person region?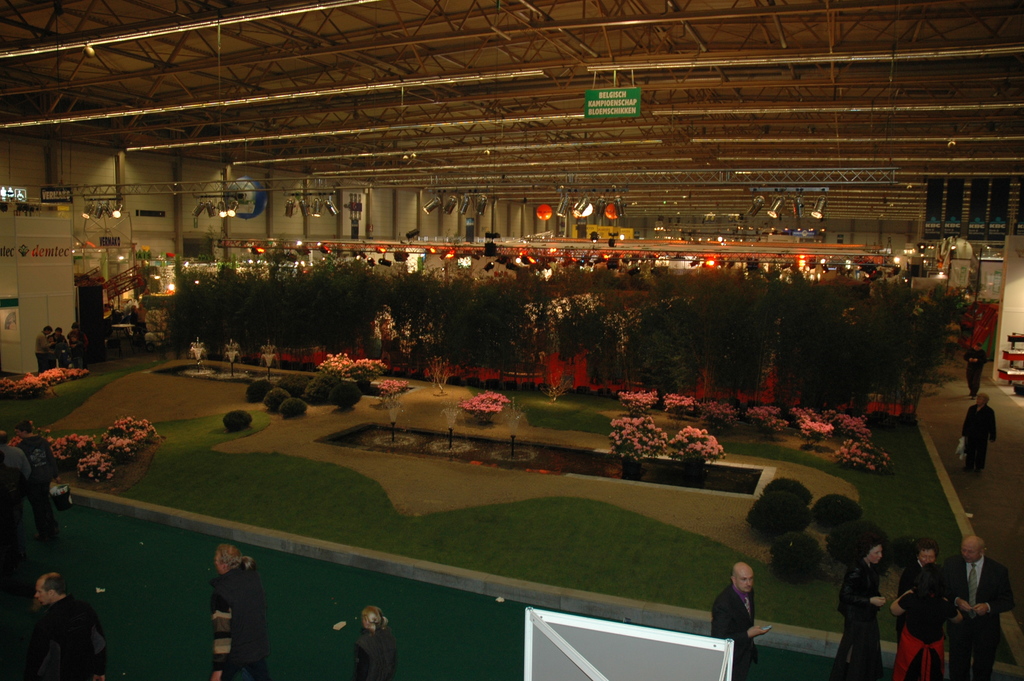
crop(353, 603, 402, 680)
